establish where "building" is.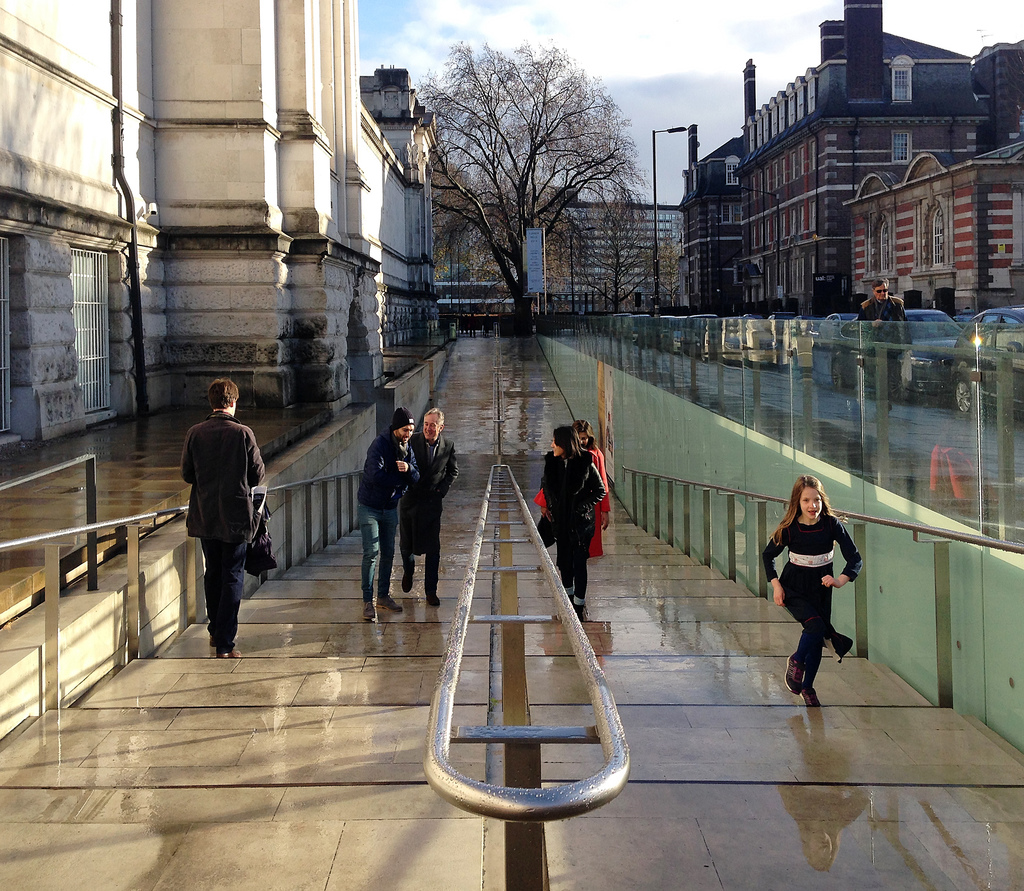
Established at x1=541, y1=185, x2=678, y2=315.
